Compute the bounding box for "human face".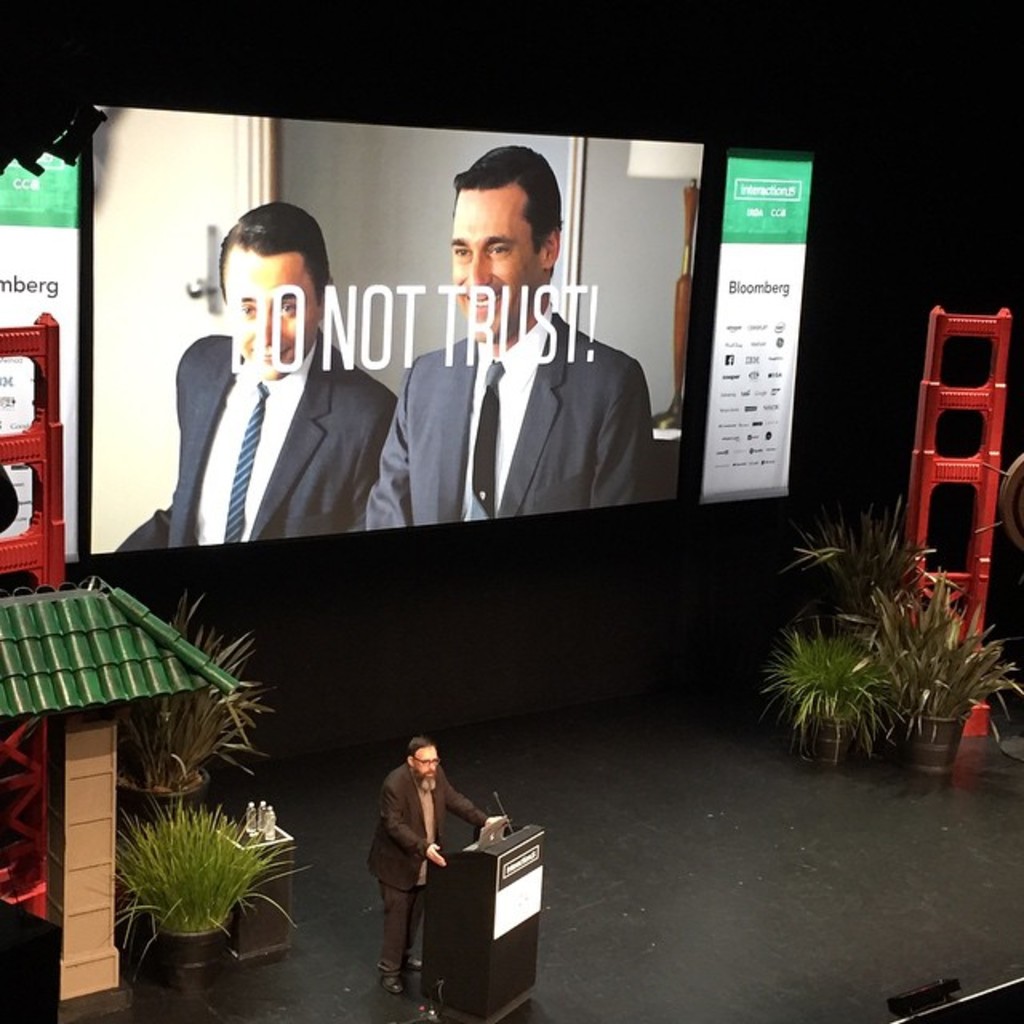
450:184:536:341.
